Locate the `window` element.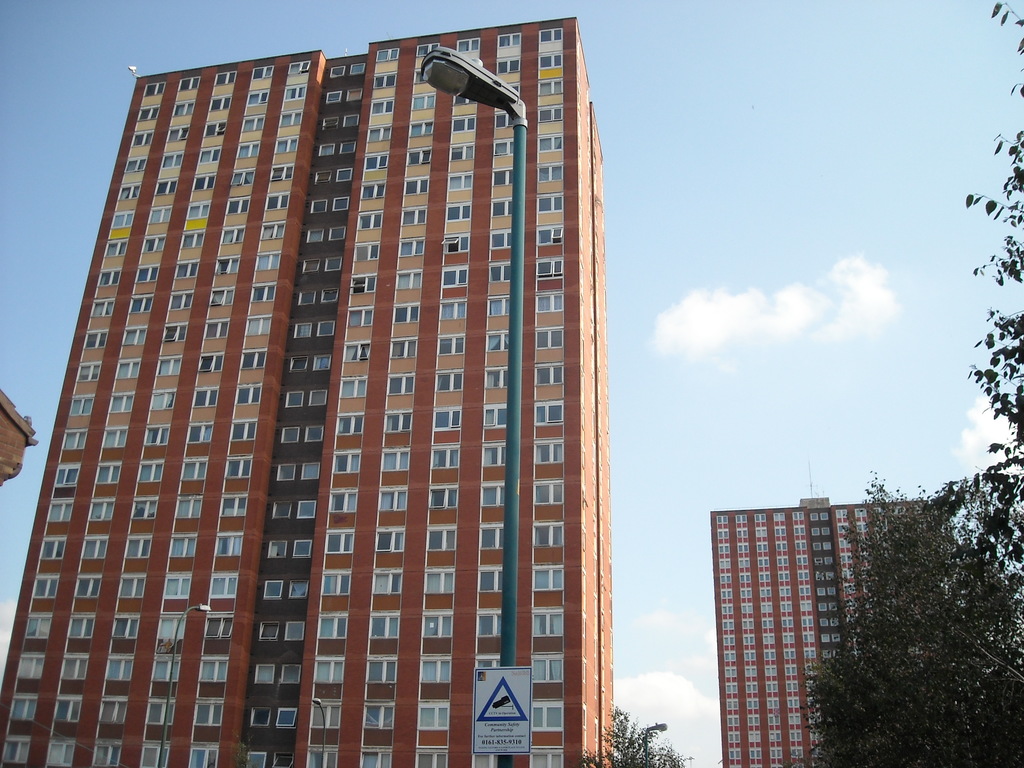
Element bbox: {"x1": 447, "y1": 202, "x2": 470, "y2": 220}.
